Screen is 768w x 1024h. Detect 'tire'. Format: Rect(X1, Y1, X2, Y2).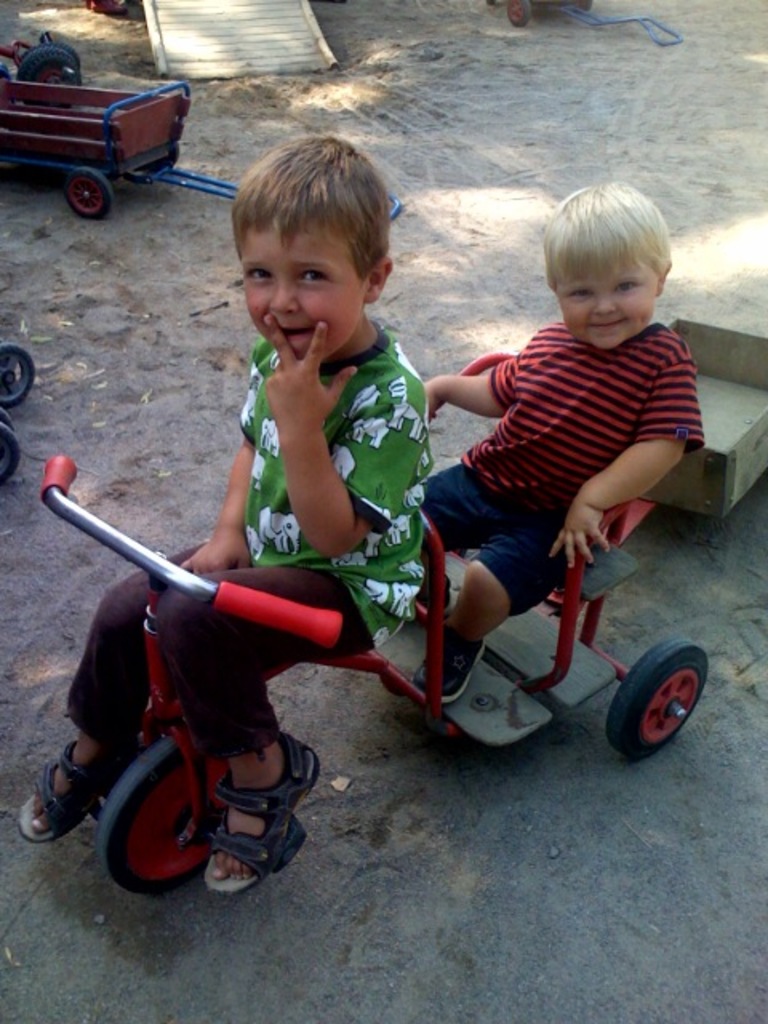
Rect(0, 344, 34, 406).
